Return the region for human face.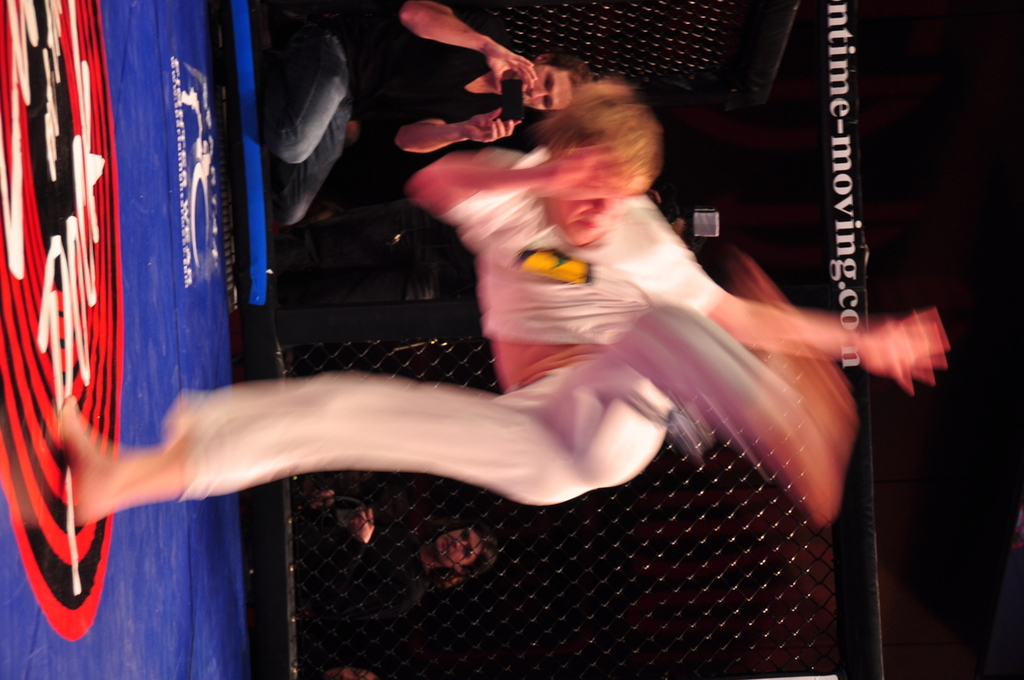
544 200 630 247.
